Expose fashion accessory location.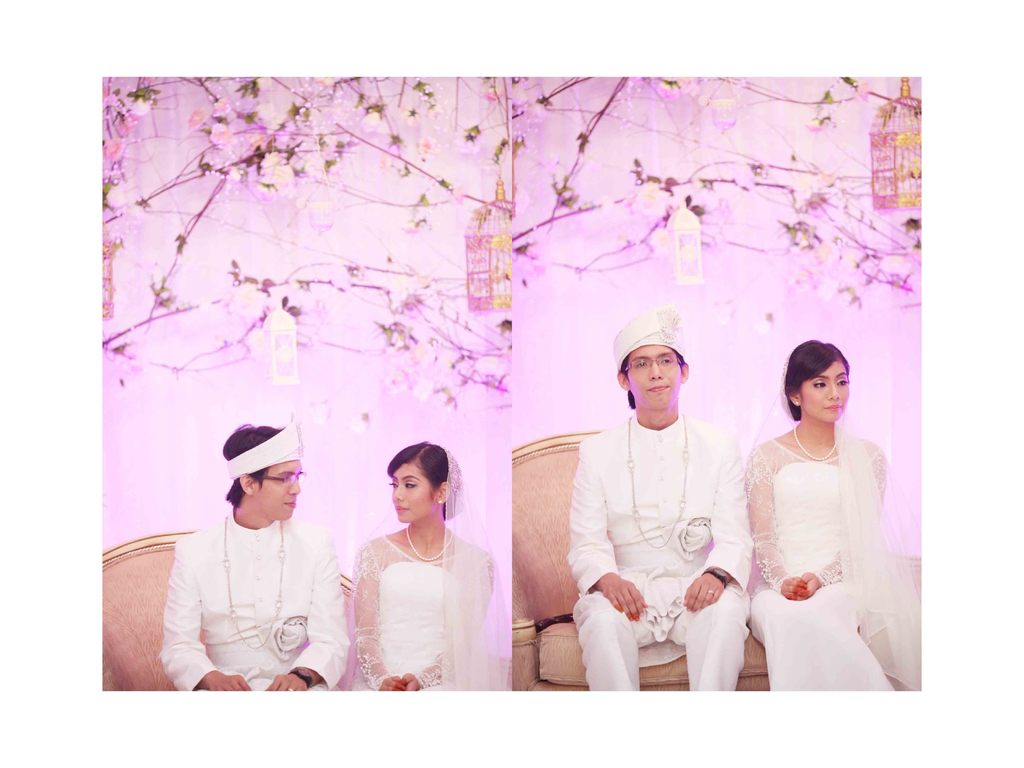
Exposed at detection(222, 516, 288, 650).
